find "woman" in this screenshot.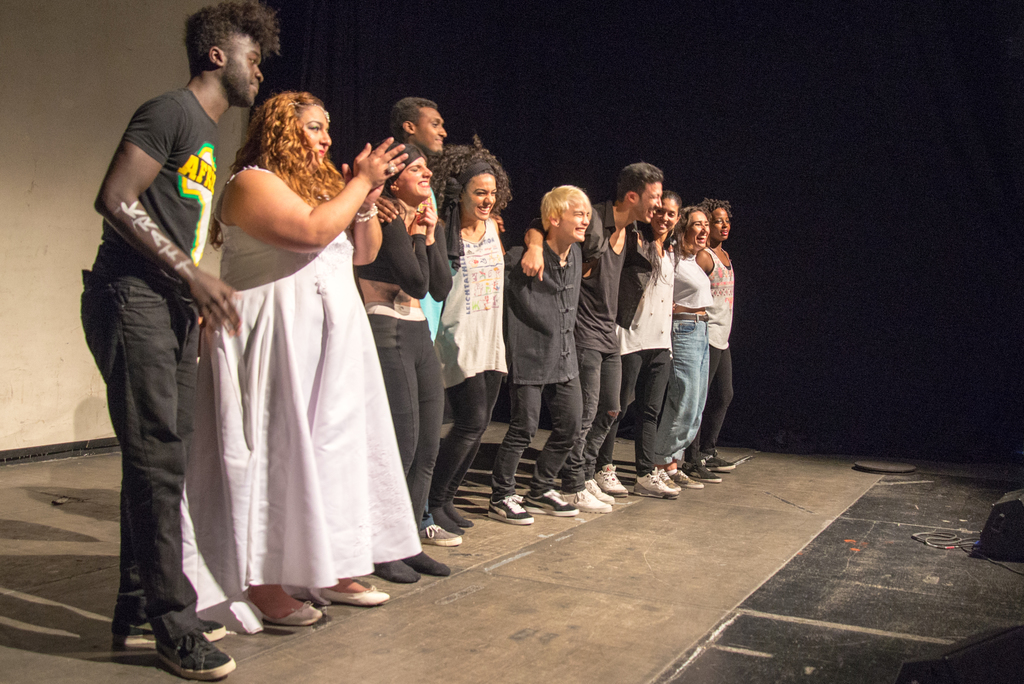
The bounding box for "woman" is crop(432, 137, 520, 533).
